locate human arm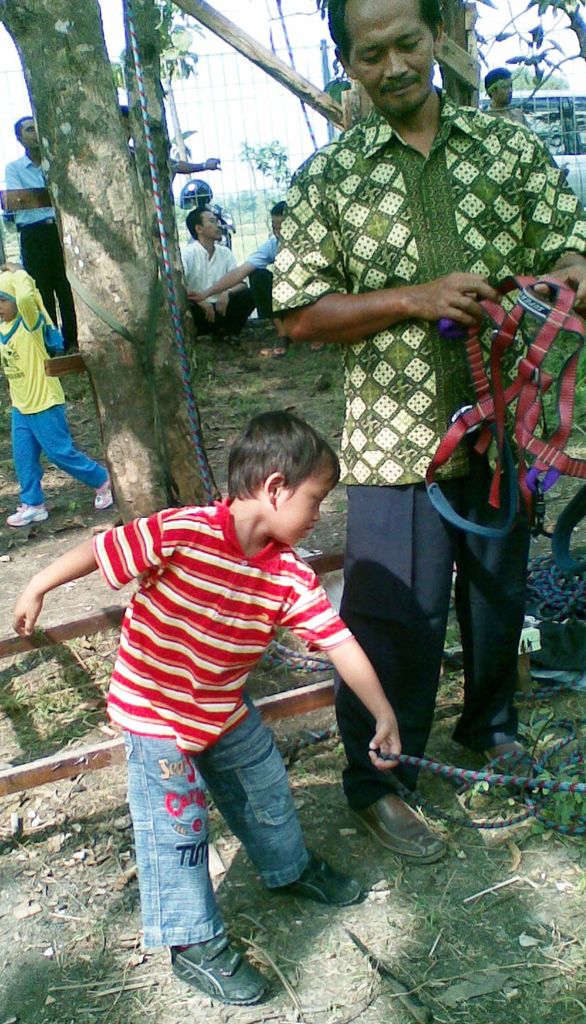
x1=14, y1=275, x2=43, y2=335
